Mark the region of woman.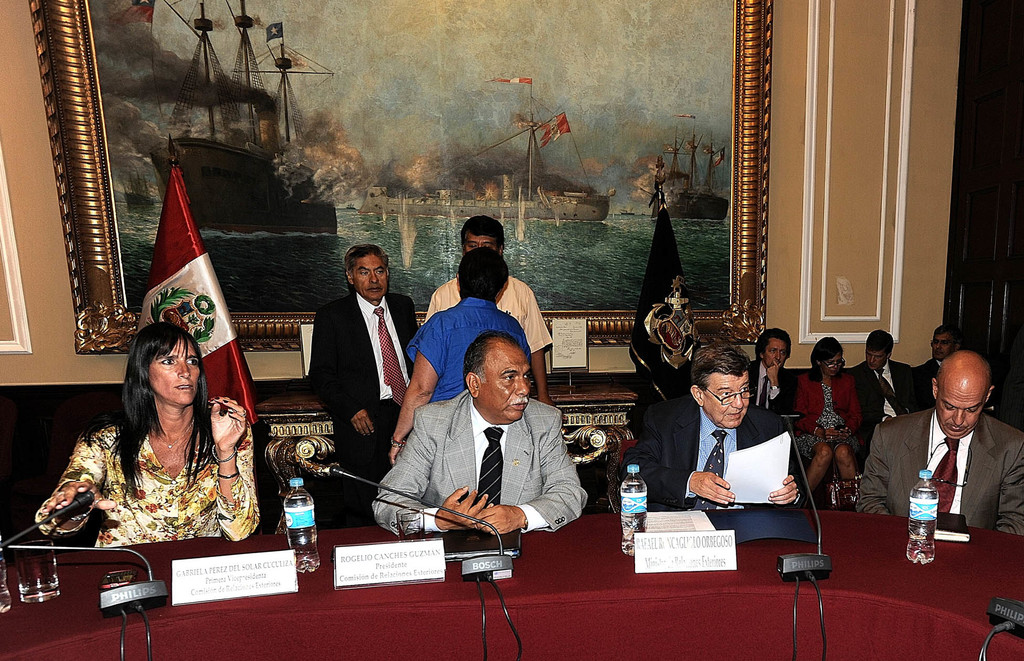
Region: 40, 290, 268, 567.
